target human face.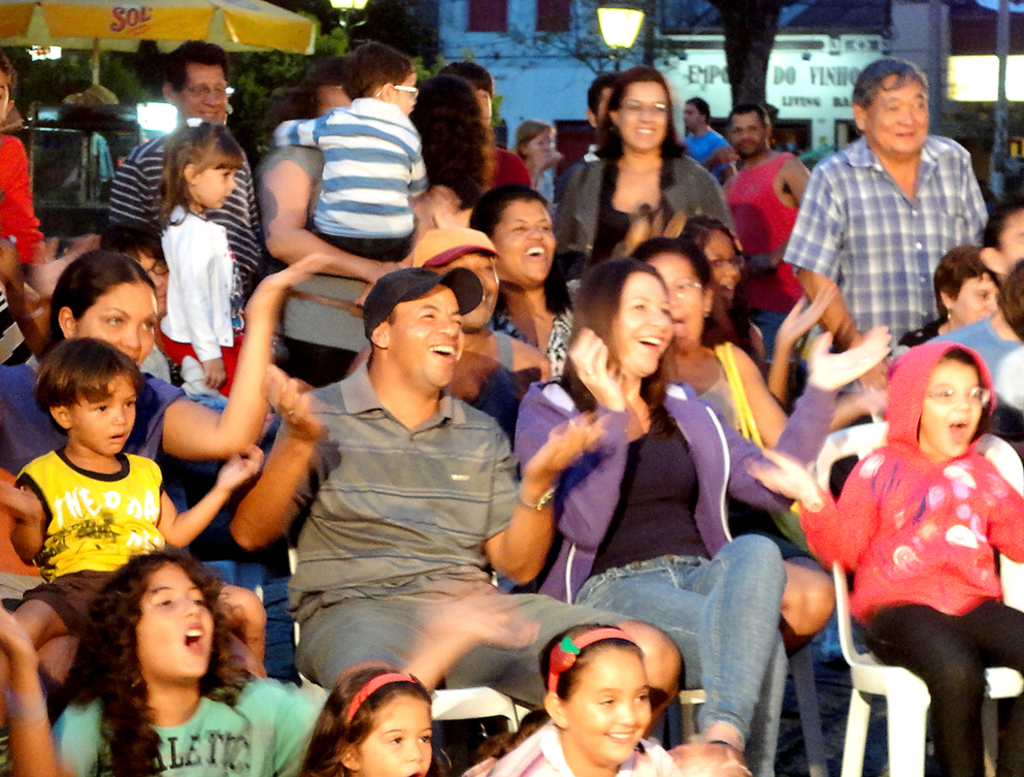
Target region: (395,280,468,385).
